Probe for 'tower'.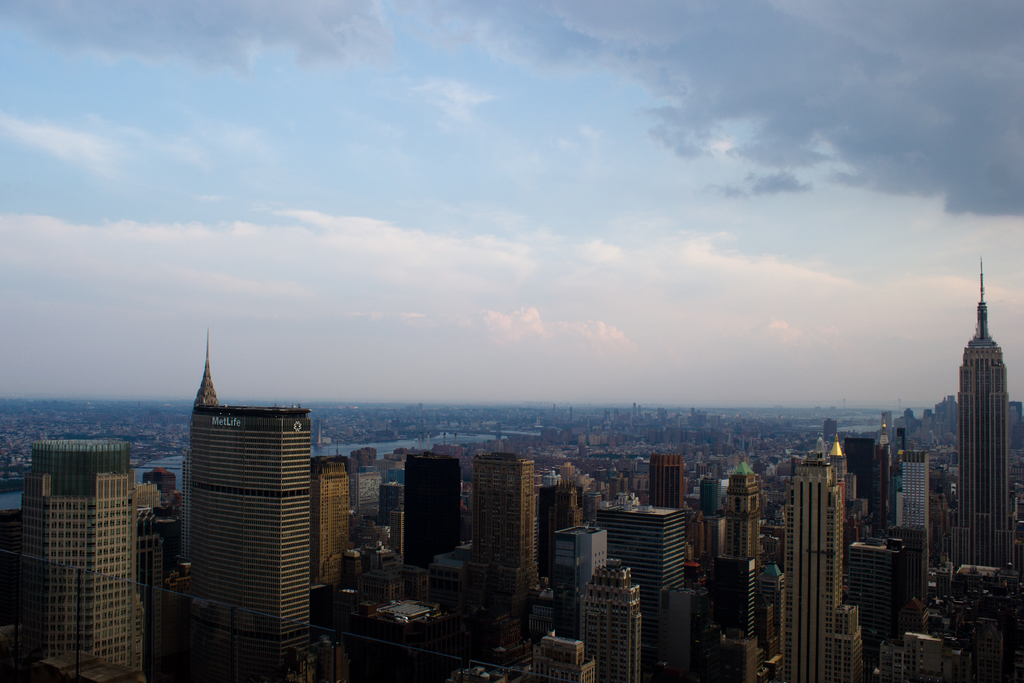
Probe result: bbox=[9, 427, 154, 682].
